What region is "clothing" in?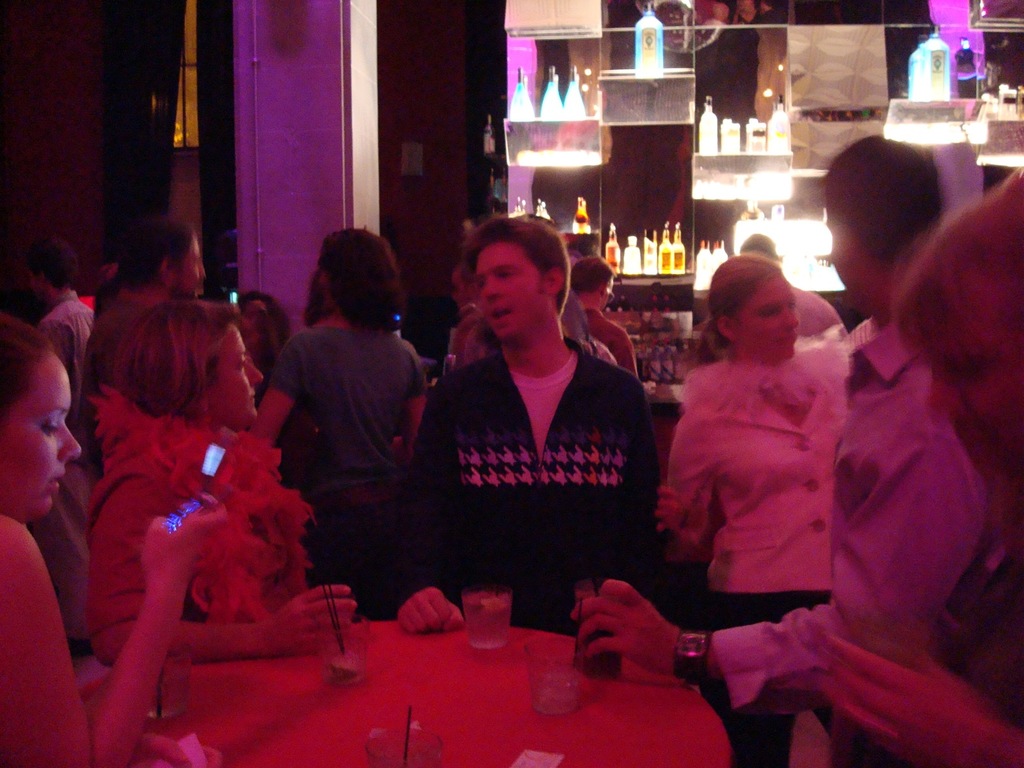
bbox=(790, 282, 842, 338).
